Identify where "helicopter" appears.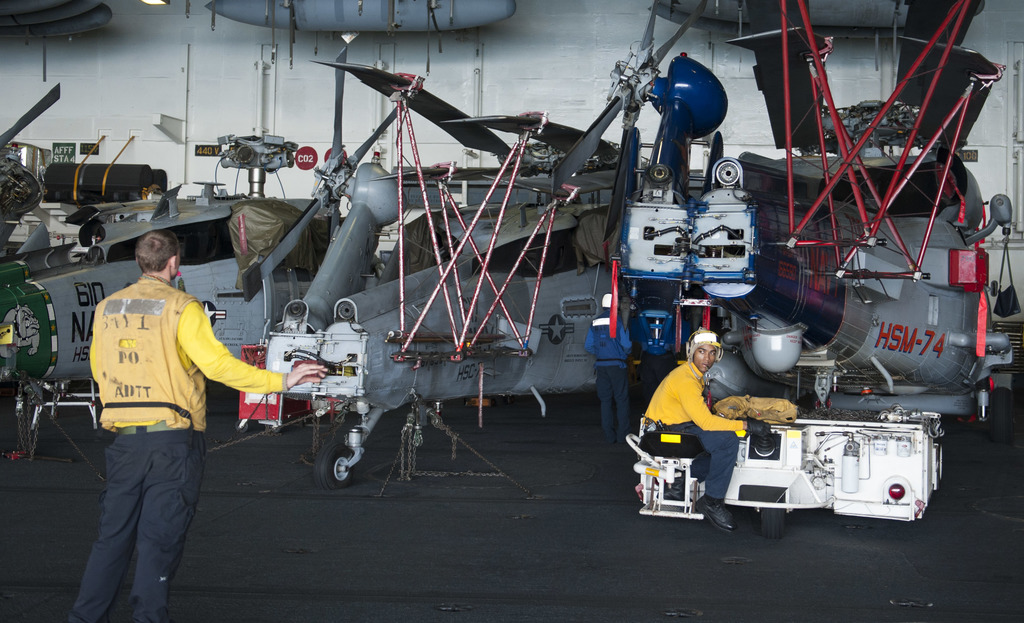
Appears at bbox=(241, 56, 639, 492).
